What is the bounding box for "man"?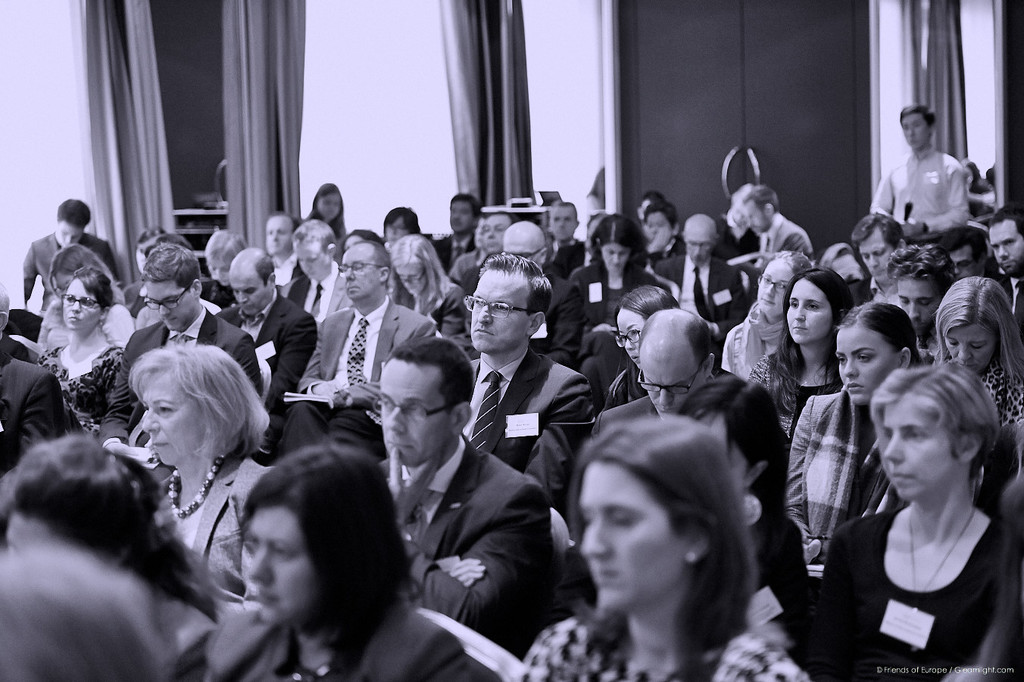
box=[885, 241, 958, 357].
